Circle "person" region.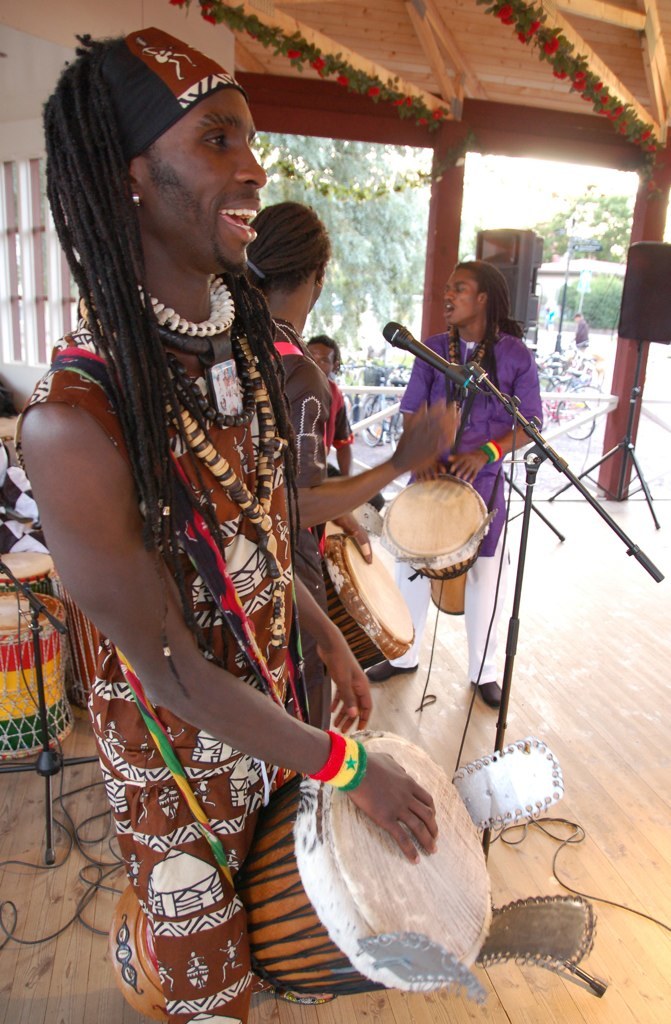
Region: left=13, top=30, right=442, bottom=1023.
